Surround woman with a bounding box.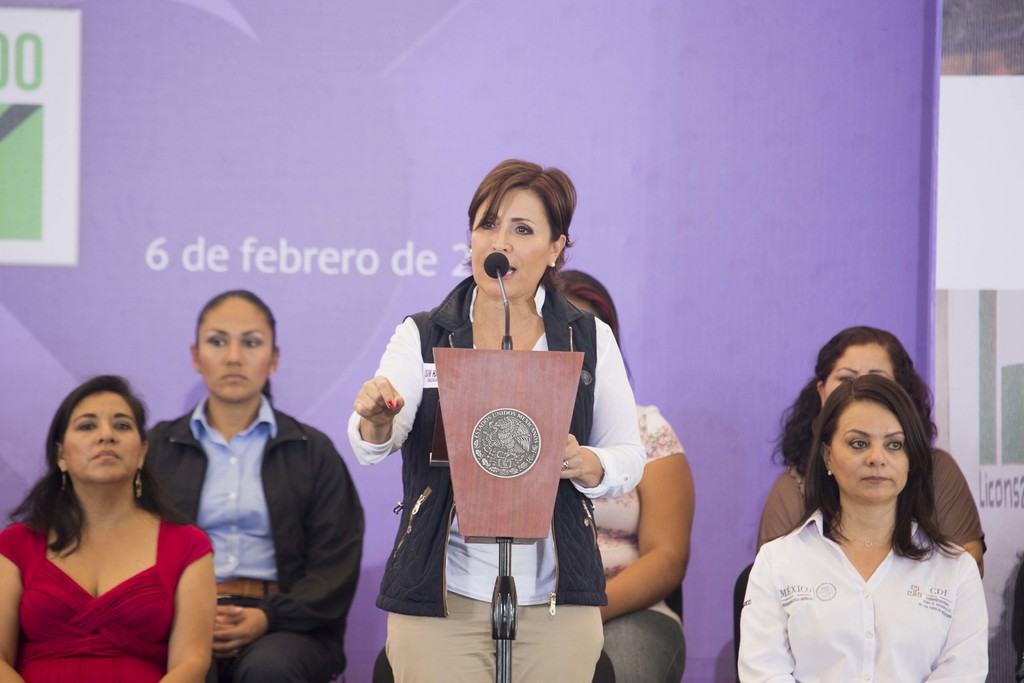
559:273:692:682.
